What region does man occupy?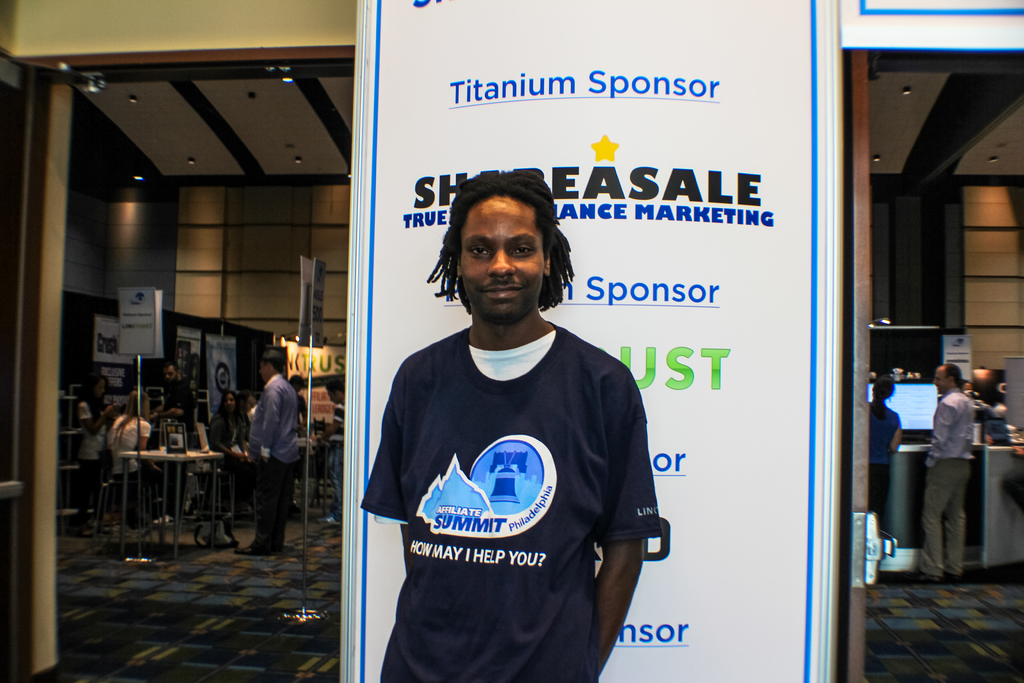
(left=919, top=366, right=975, bottom=584).
